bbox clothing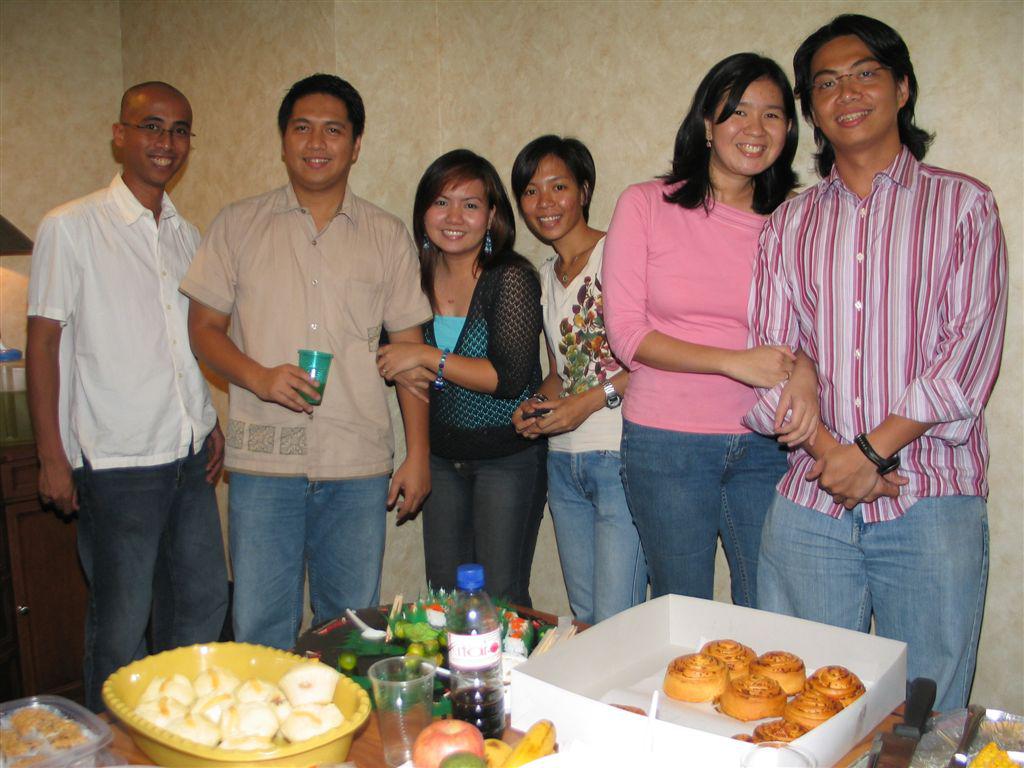
crop(598, 168, 773, 602)
